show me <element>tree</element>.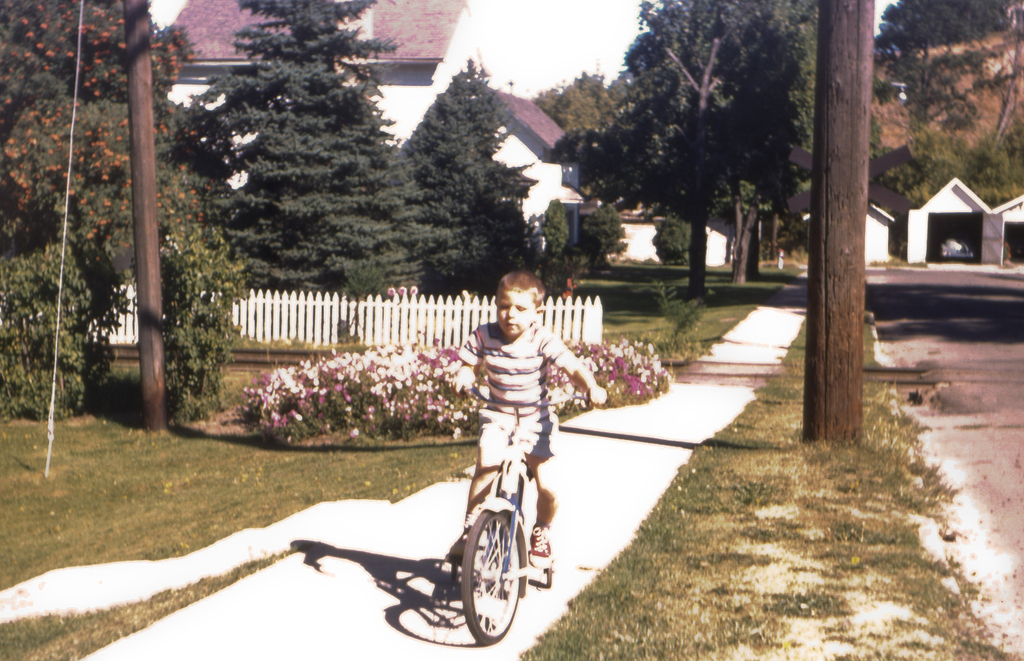
<element>tree</element> is here: 188, 0, 445, 300.
